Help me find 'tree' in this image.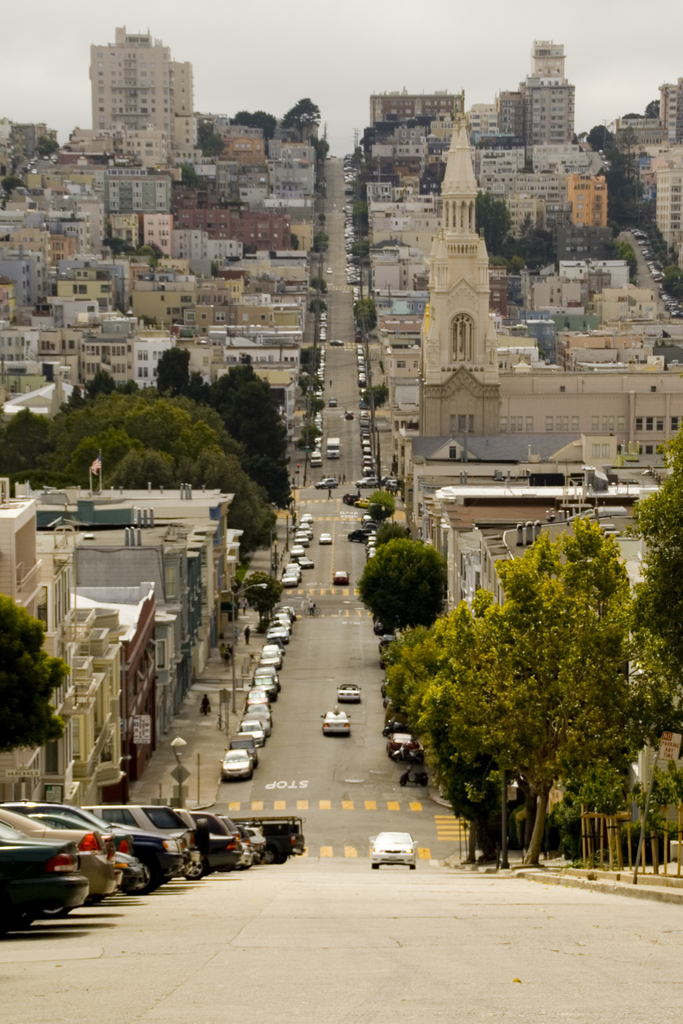
Found it: <region>282, 97, 320, 131</region>.
